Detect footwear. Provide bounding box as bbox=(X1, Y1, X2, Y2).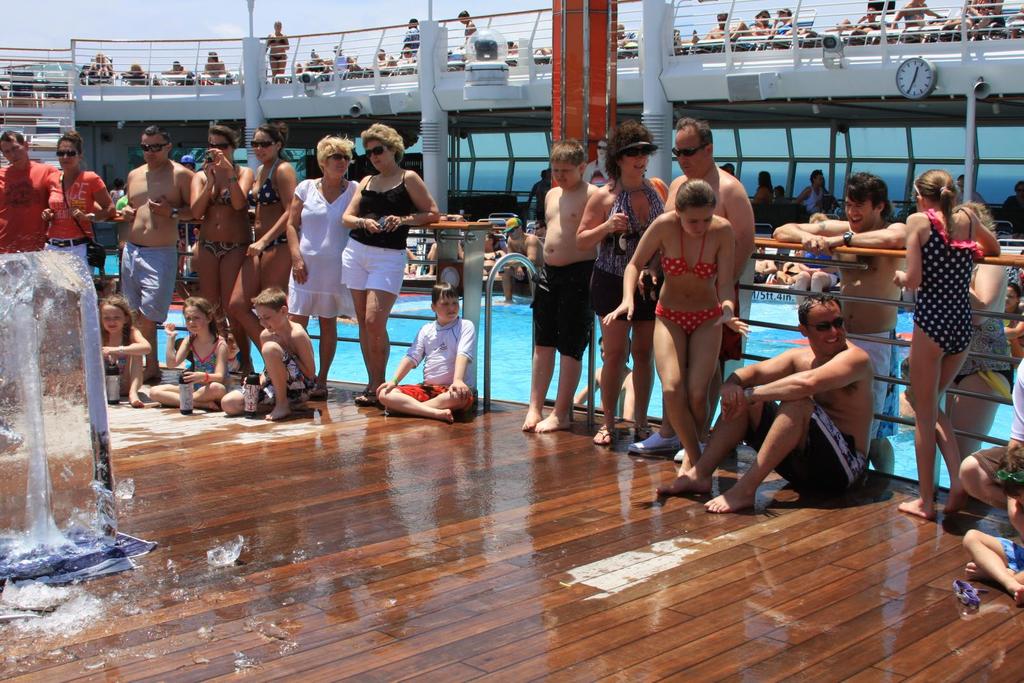
bbox=(588, 426, 623, 448).
